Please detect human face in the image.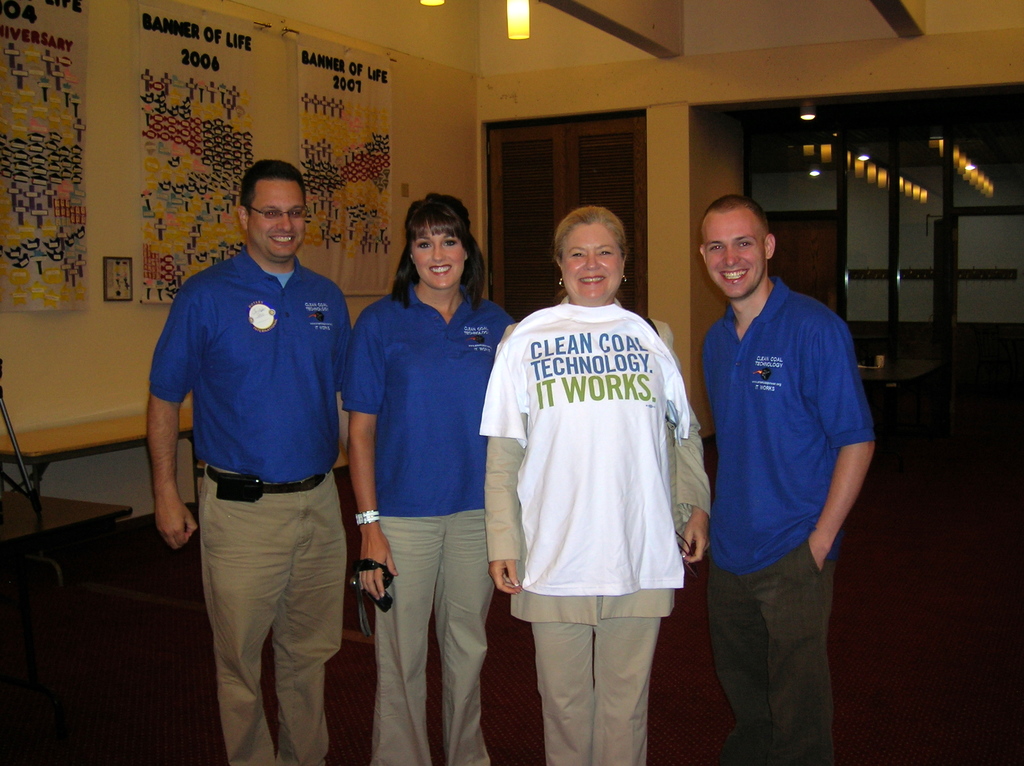
Rect(410, 235, 470, 292).
